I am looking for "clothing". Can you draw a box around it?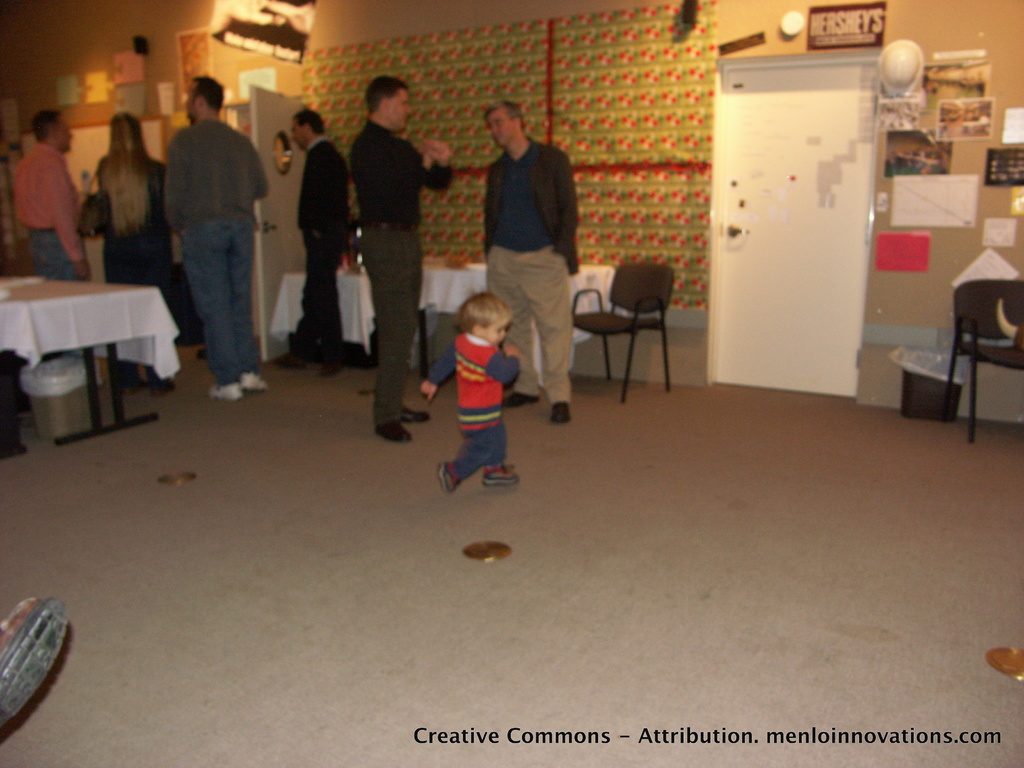
Sure, the bounding box is BBox(164, 115, 270, 388).
